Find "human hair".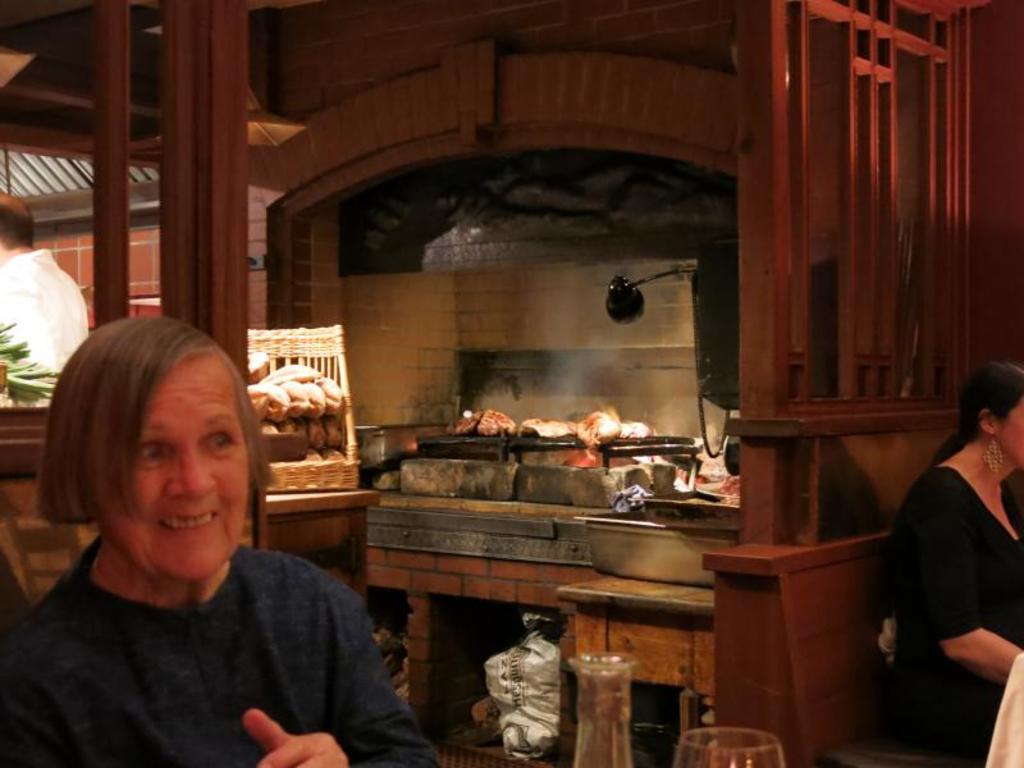
(50, 298, 298, 564).
